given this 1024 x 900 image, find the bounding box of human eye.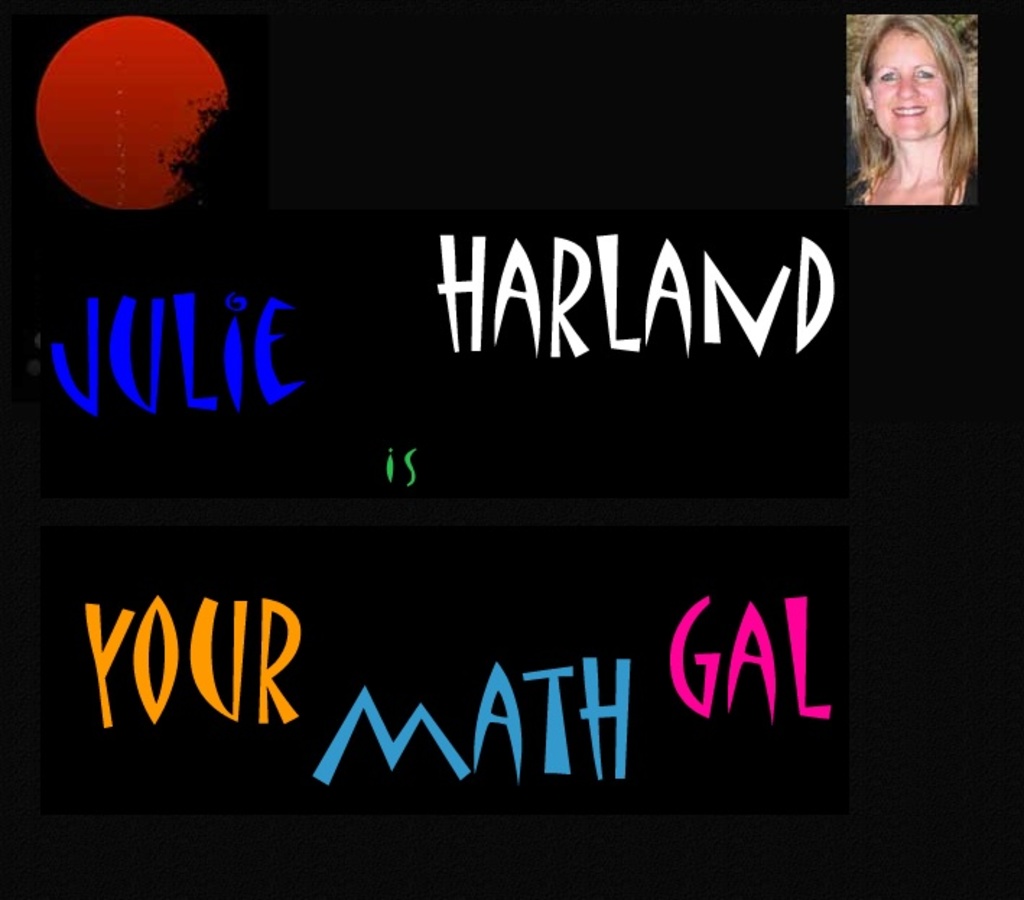
x1=913, y1=65, x2=936, y2=79.
